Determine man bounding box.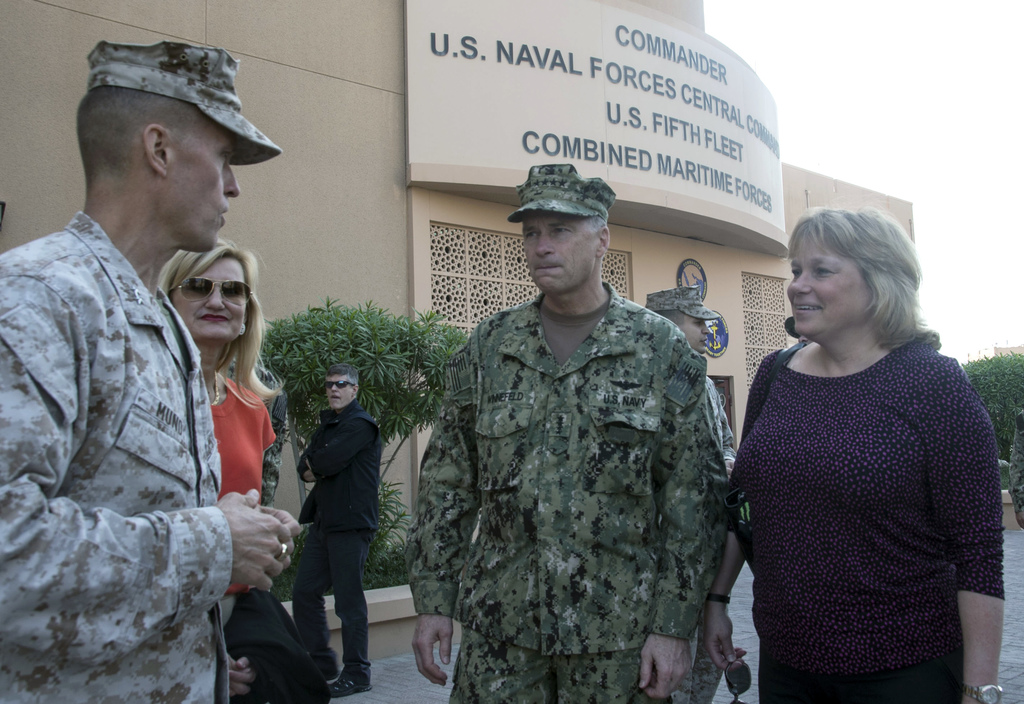
Determined: x1=4 y1=13 x2=247 y2=677.
